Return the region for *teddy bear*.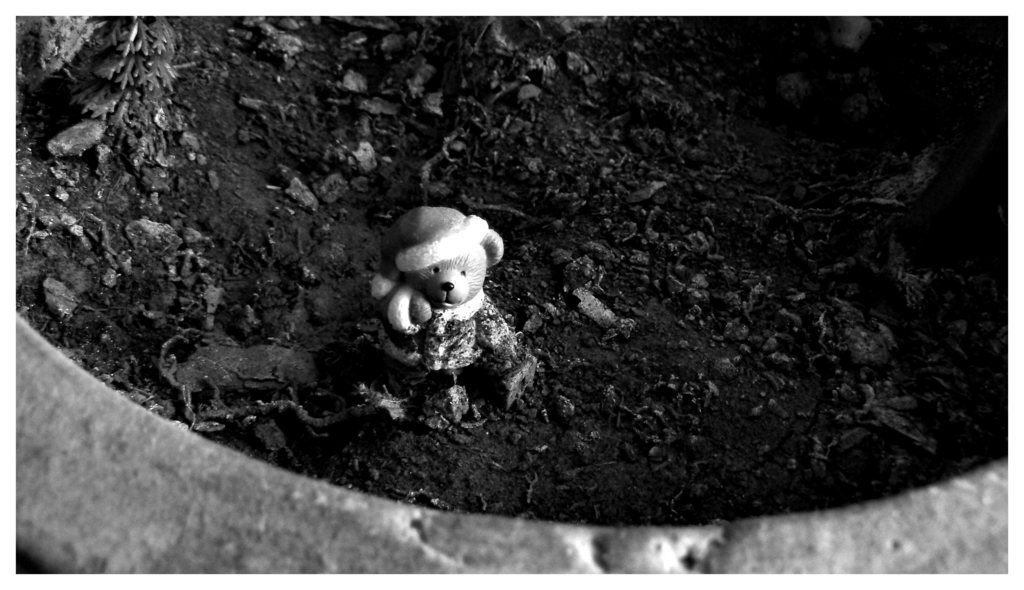
x1=368 y1=202 x2=519 y2=421.
